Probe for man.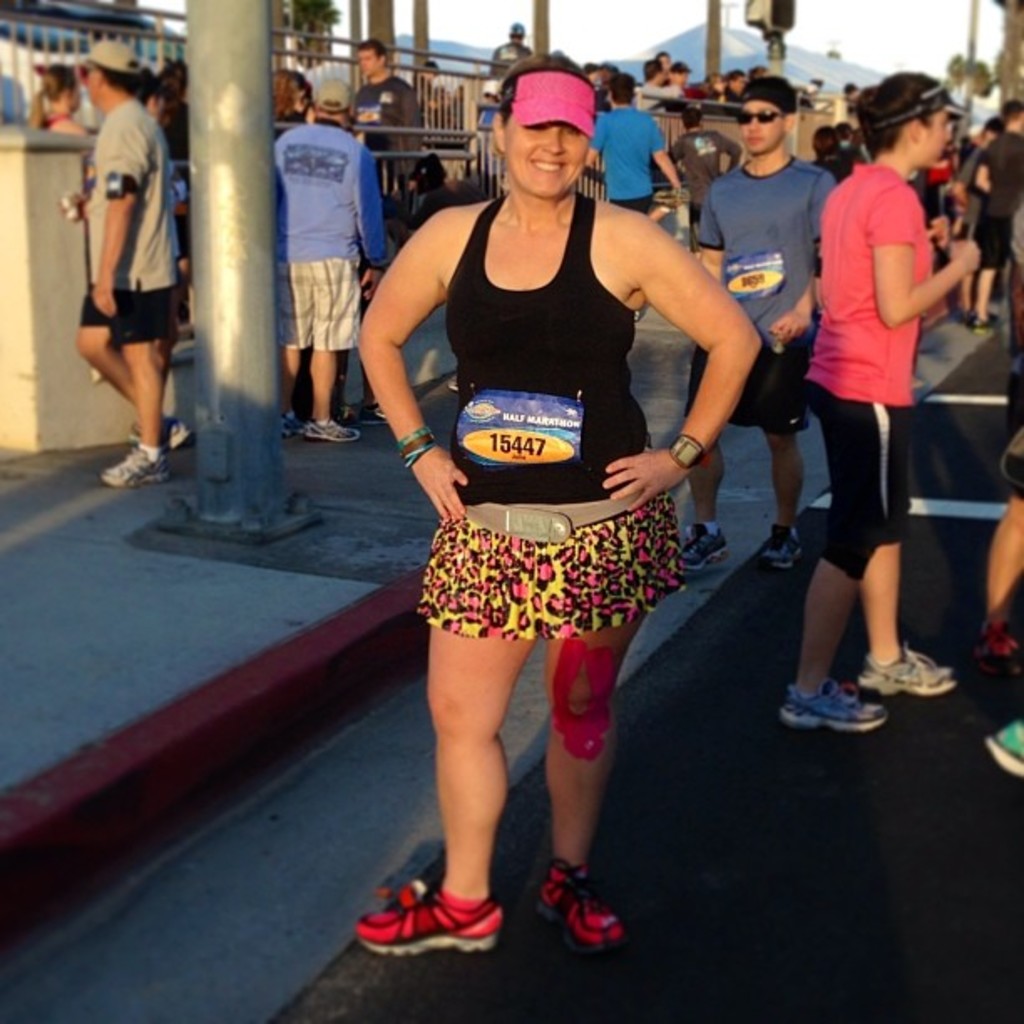
Probe result: box(975, 104, 1022, 330).
